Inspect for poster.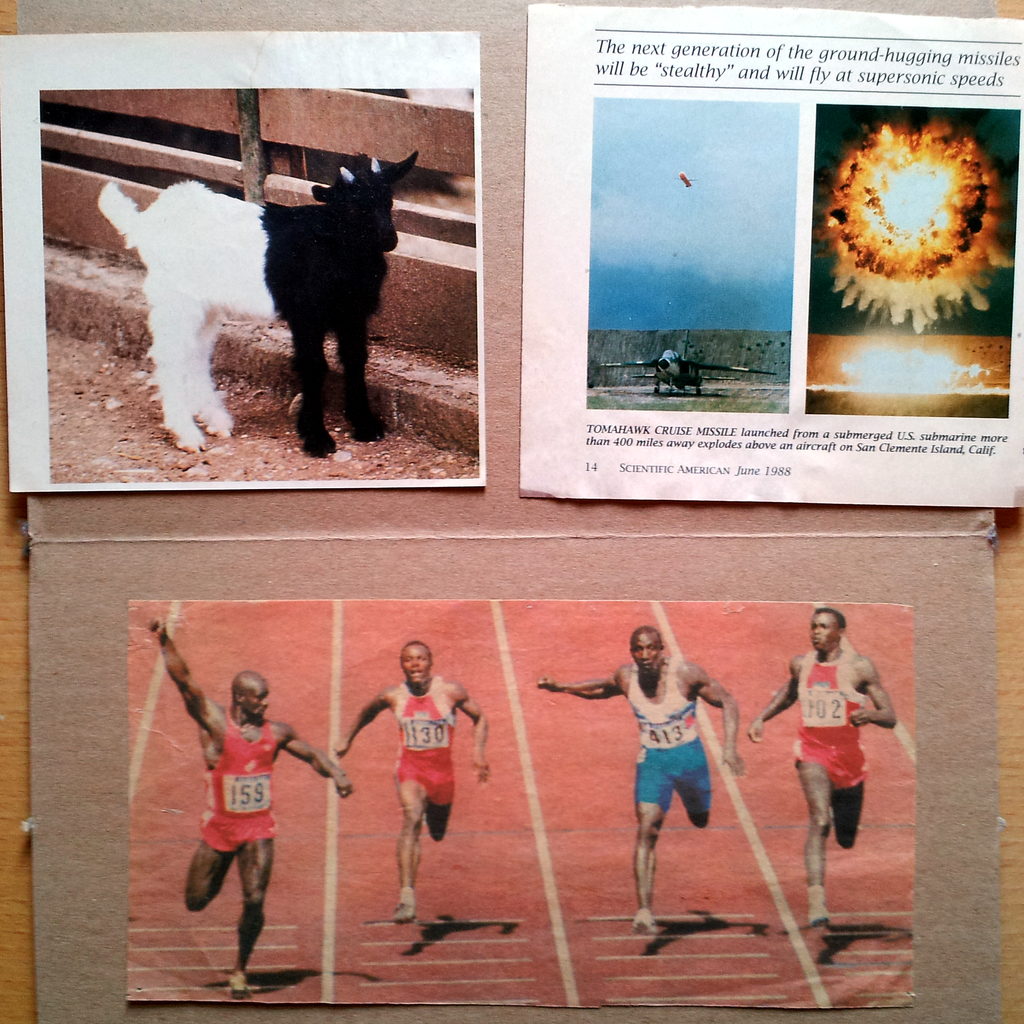
Inspection: locate(515, 3, 1023, 513).
